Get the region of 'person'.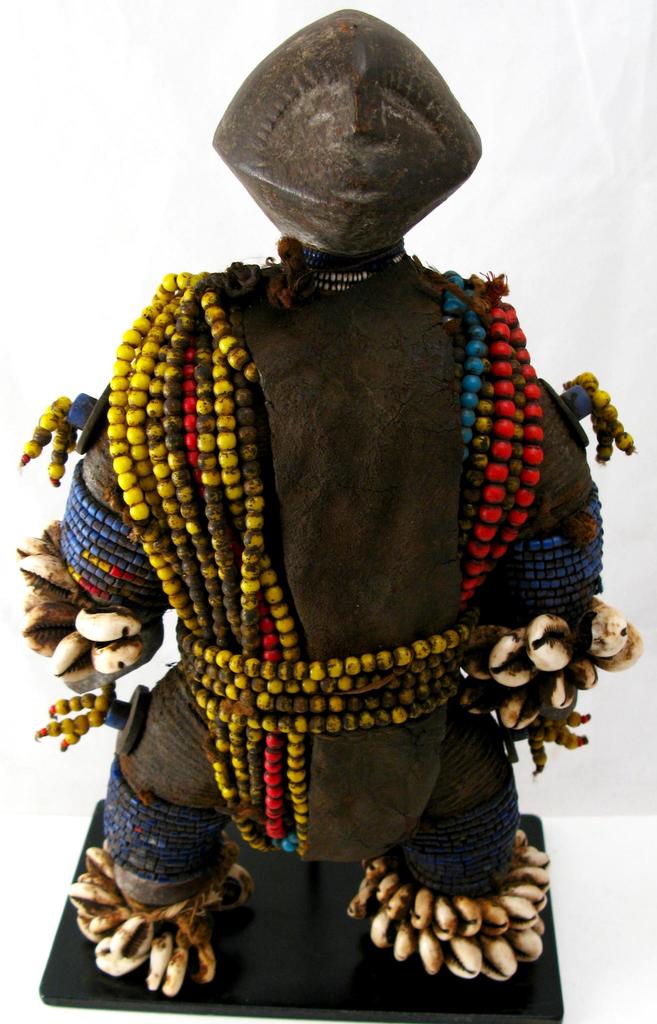
left=35, top=46, right=608, bottom=985.
